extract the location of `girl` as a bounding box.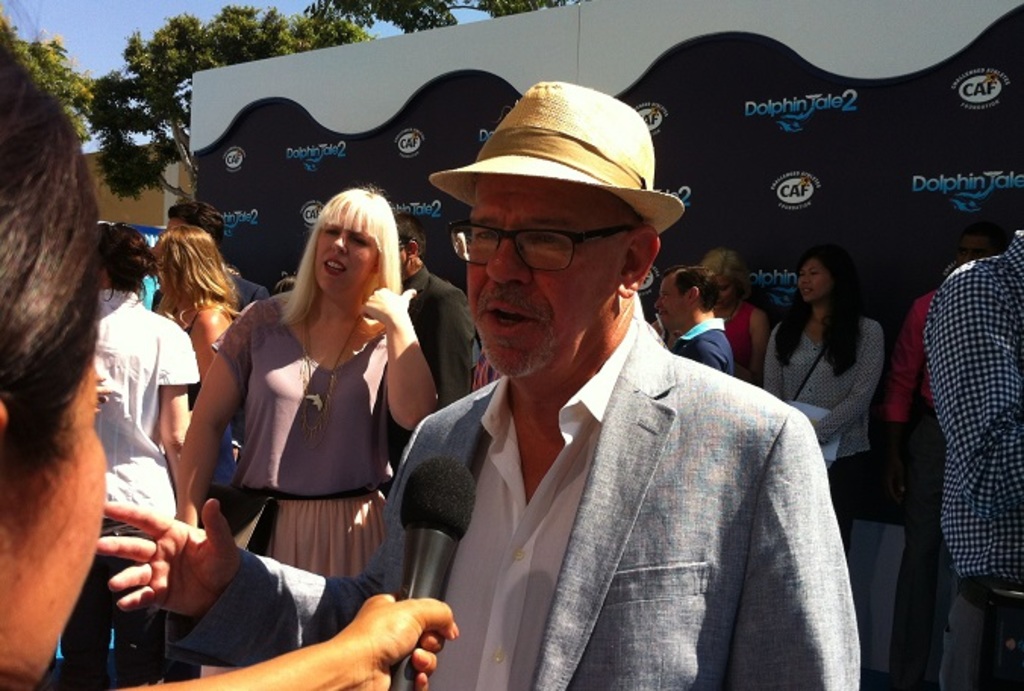
bbox(692, 239, 765, 380).
